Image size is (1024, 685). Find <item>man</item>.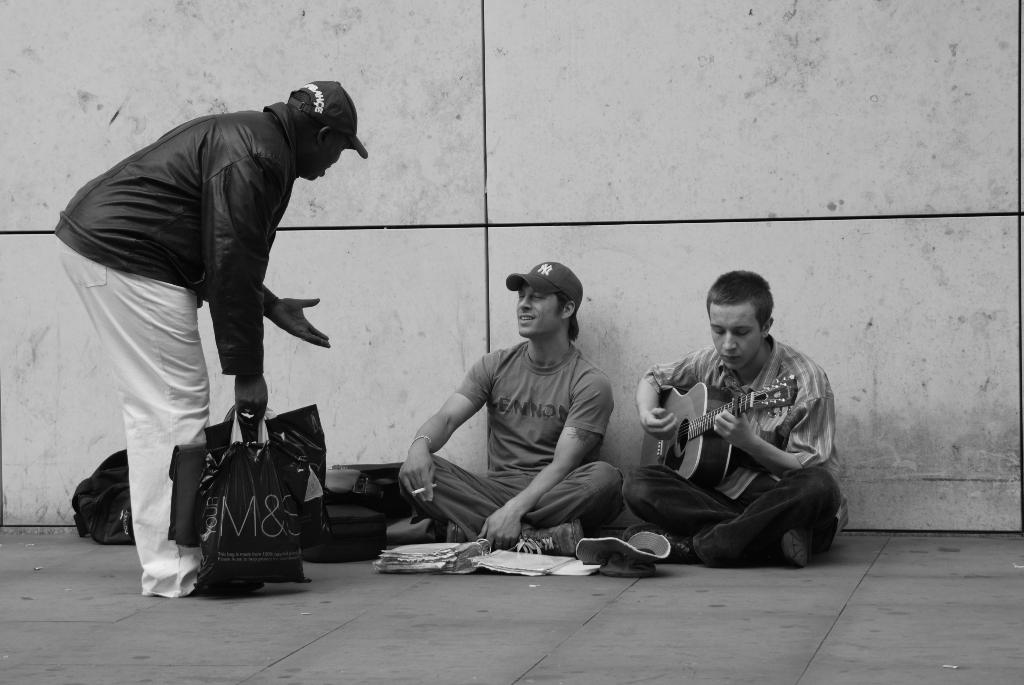
detection(627, 268, 849, 567).
